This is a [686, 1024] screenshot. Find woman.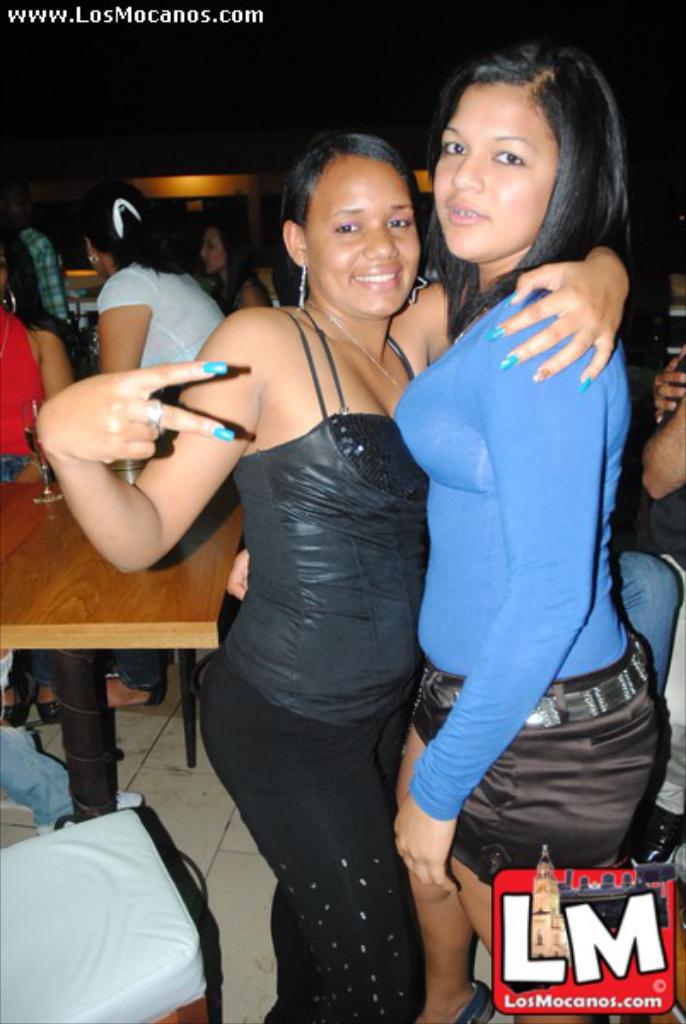
Bounding box: <box>0,258,73,724</box>.
